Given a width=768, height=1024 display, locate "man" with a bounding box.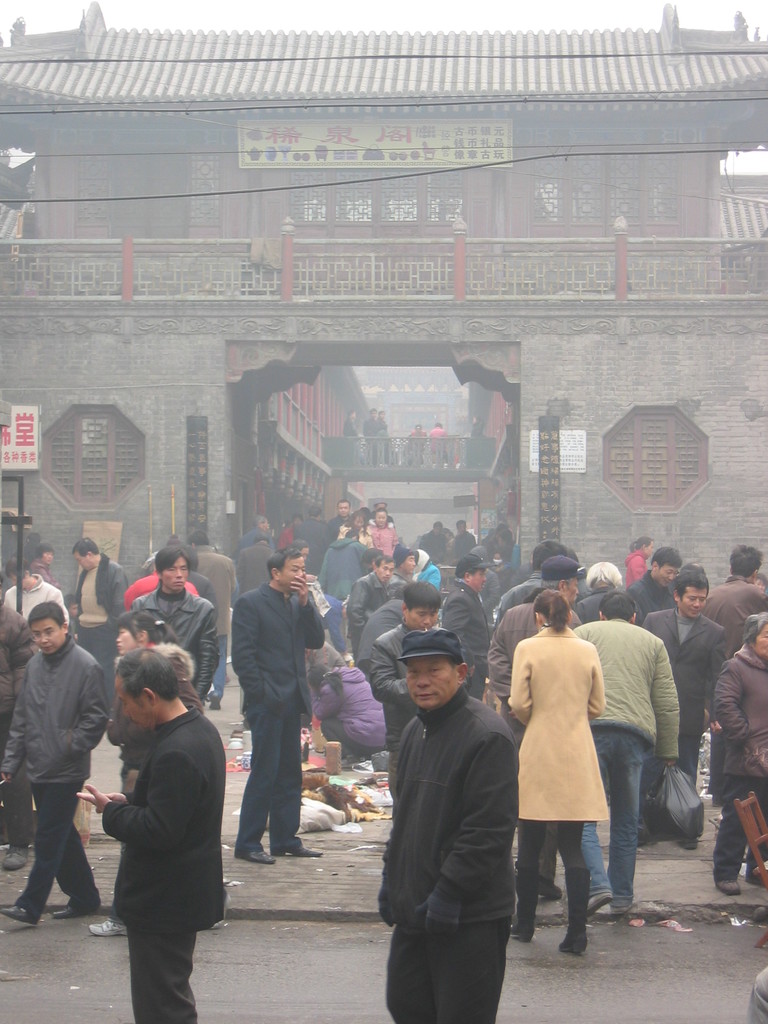
Located: [x1=415, y1=515, x2=444, y2=559].
